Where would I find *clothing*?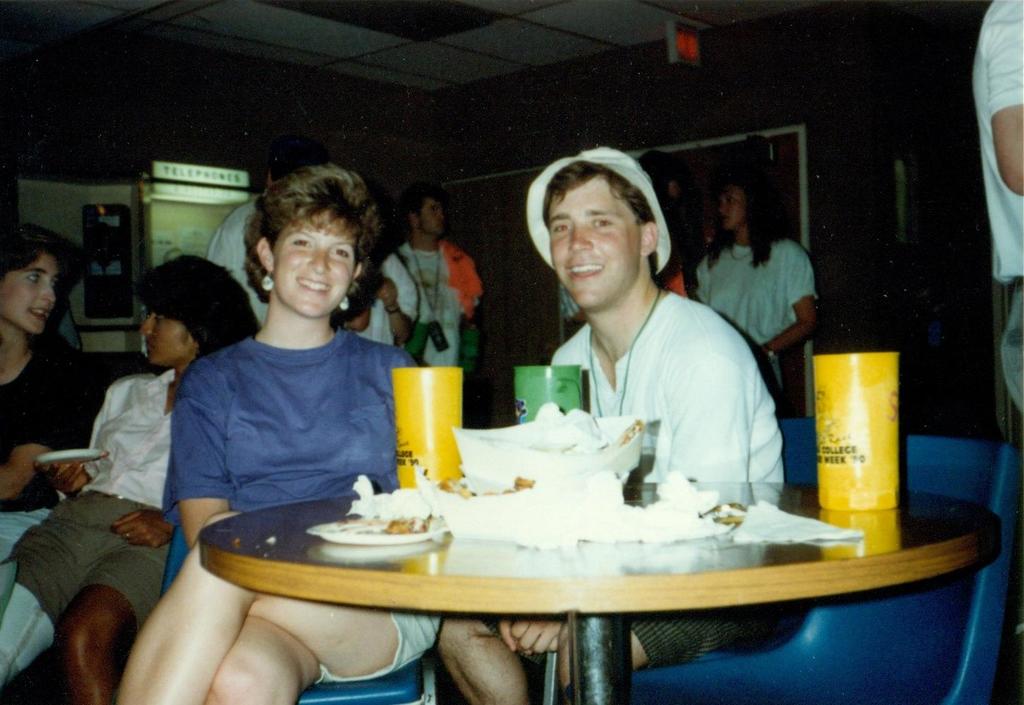
At locate(198, 178, 272, 330).
